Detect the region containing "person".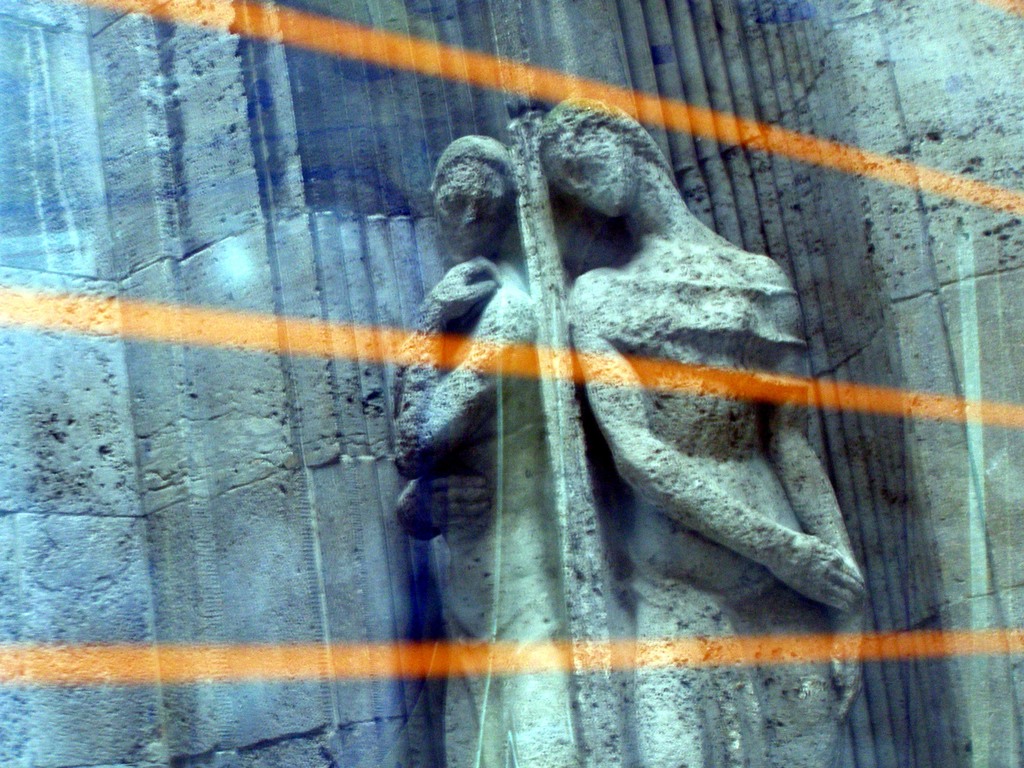
x1=383, y1=131, x2=650, y2=767.
